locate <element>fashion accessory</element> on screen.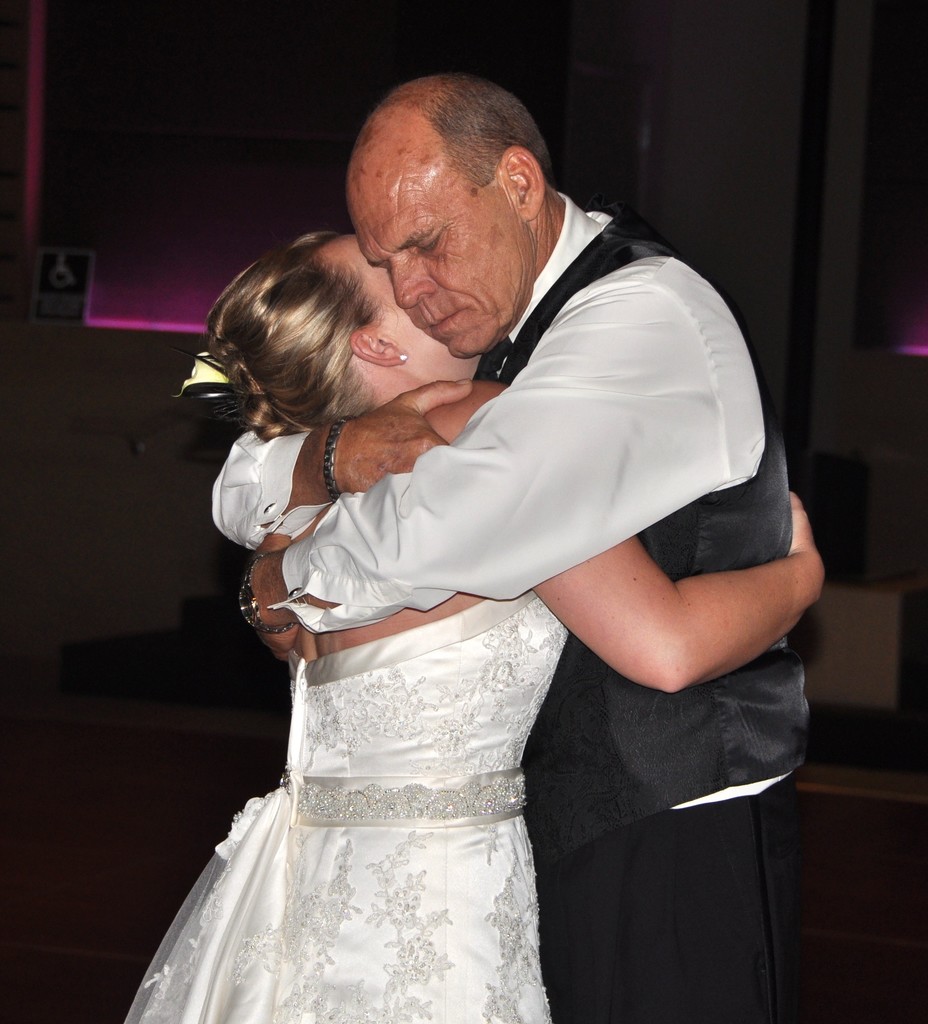
On screen at bbox=[401, 355, 413, 364].
